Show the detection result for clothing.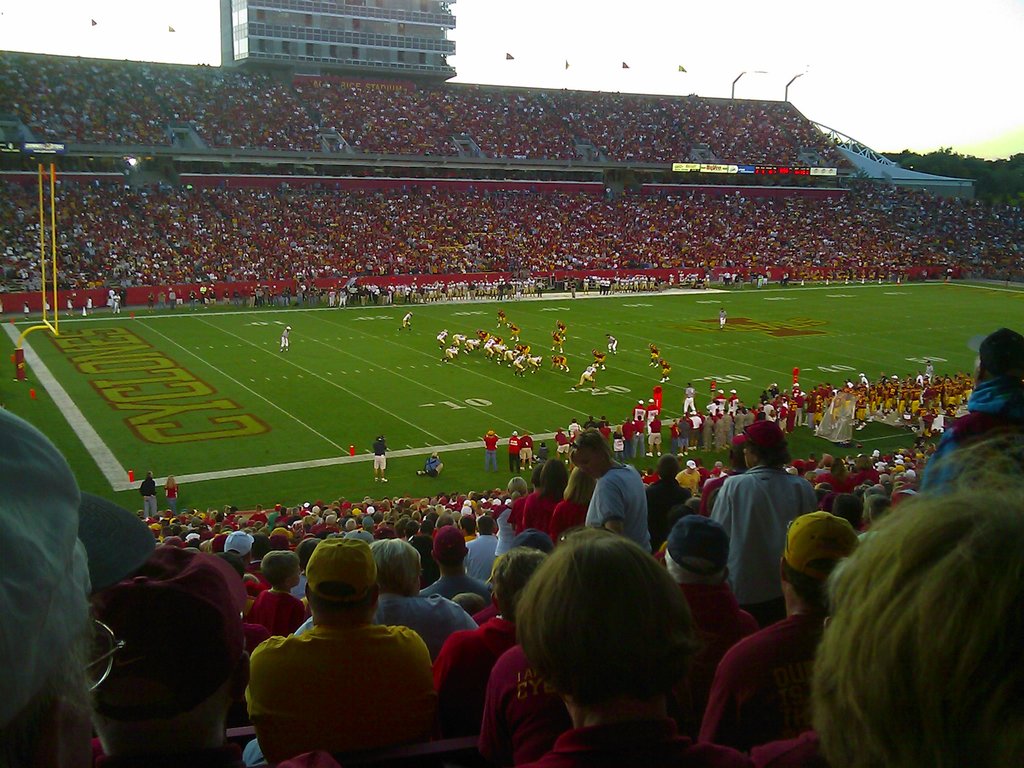
(684,387,697,415).
